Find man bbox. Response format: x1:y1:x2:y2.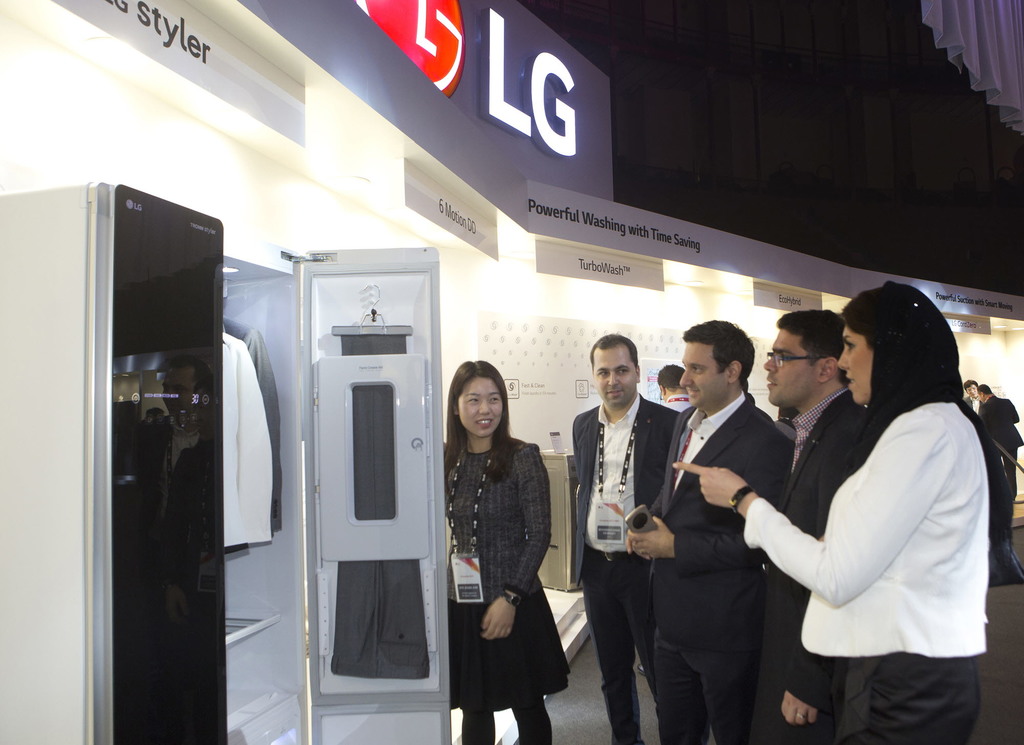
658:365:696:450.
